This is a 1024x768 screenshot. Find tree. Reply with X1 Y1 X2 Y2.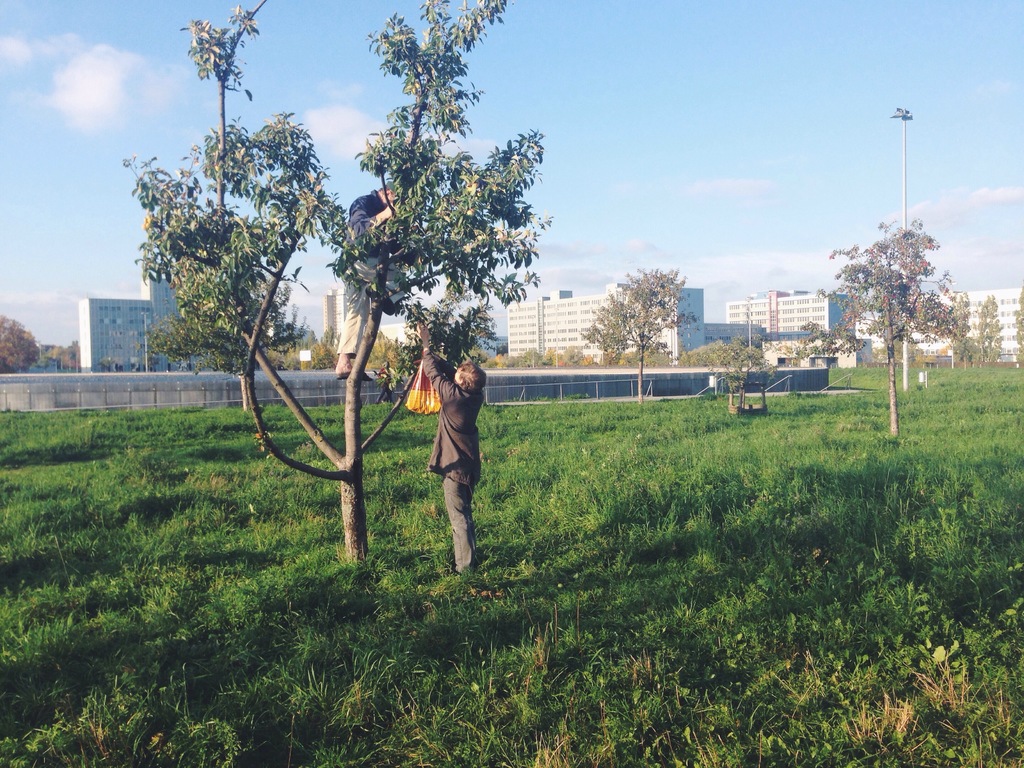
369 331 405 372.
